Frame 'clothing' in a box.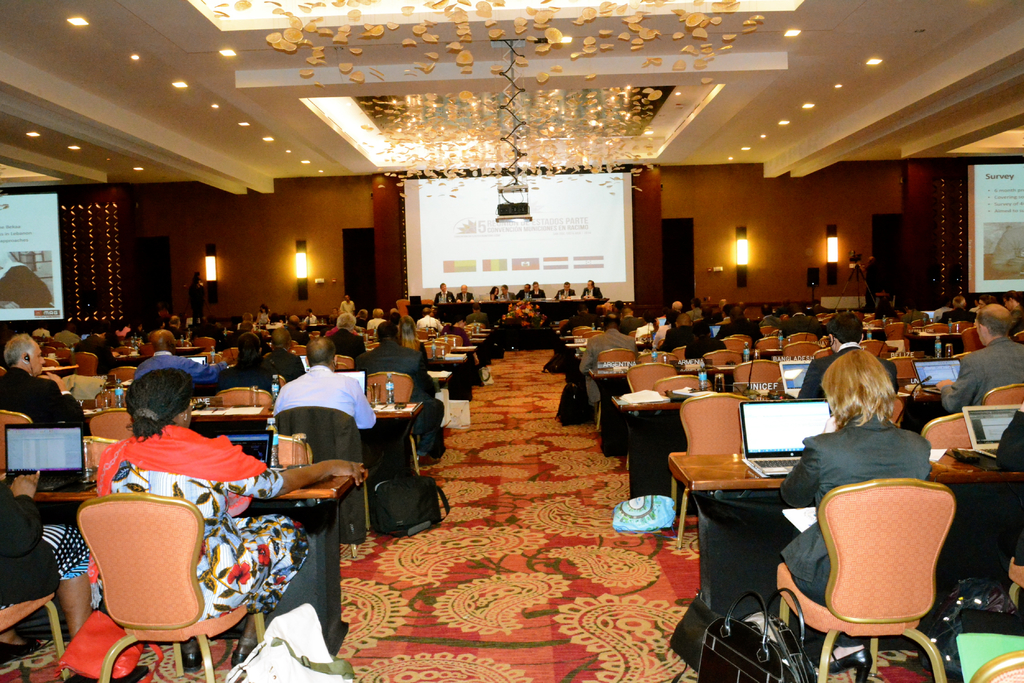
691, 331, 723, 360.
